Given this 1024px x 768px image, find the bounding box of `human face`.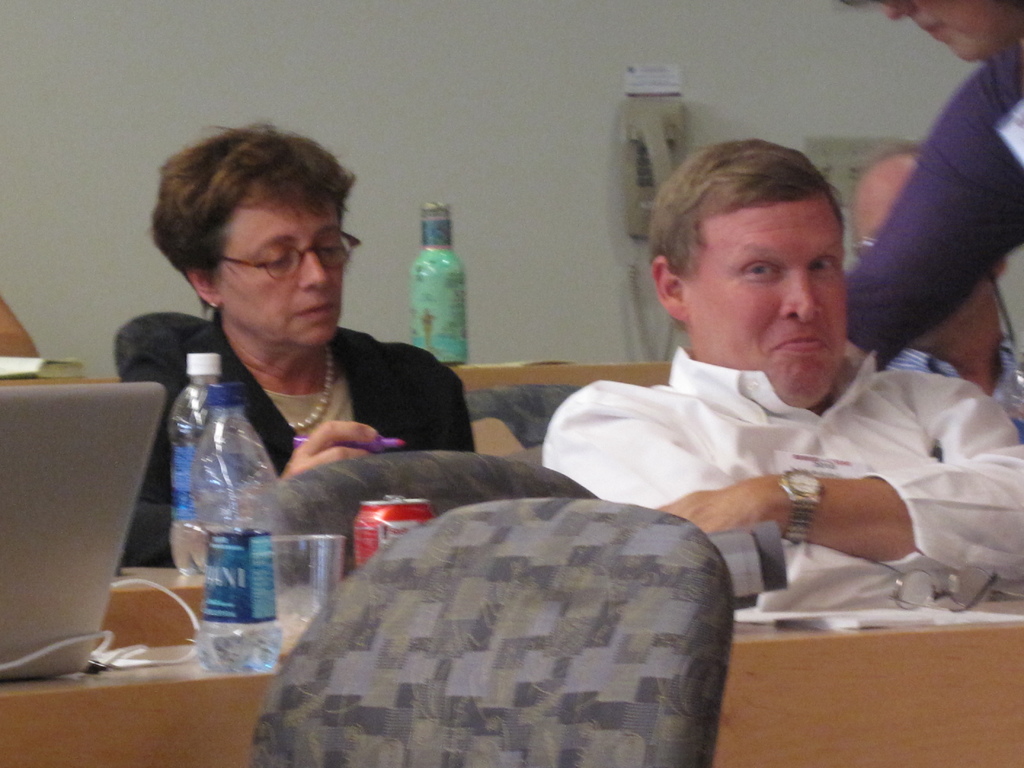
rect(869, 0, 1023, 65).
